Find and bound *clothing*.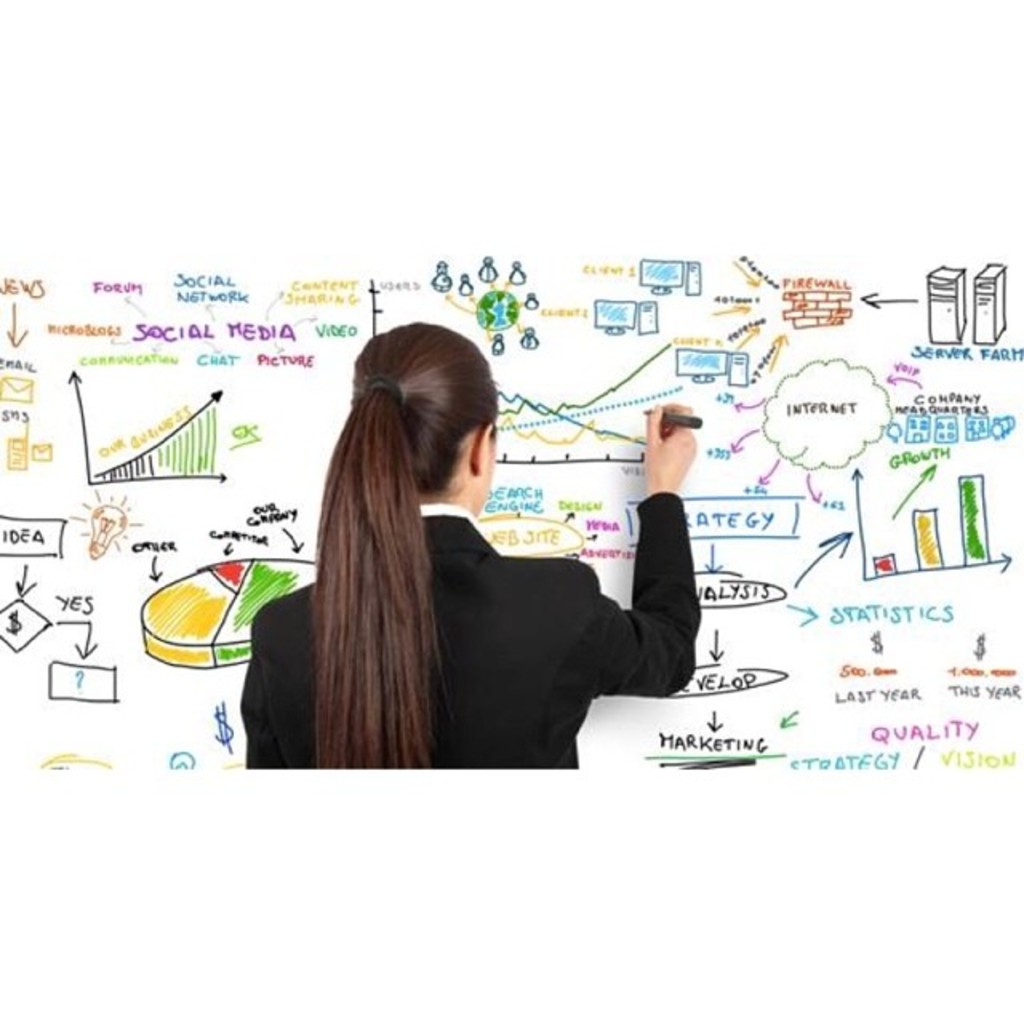
Bound: crop(243, 494, 702, 773).
